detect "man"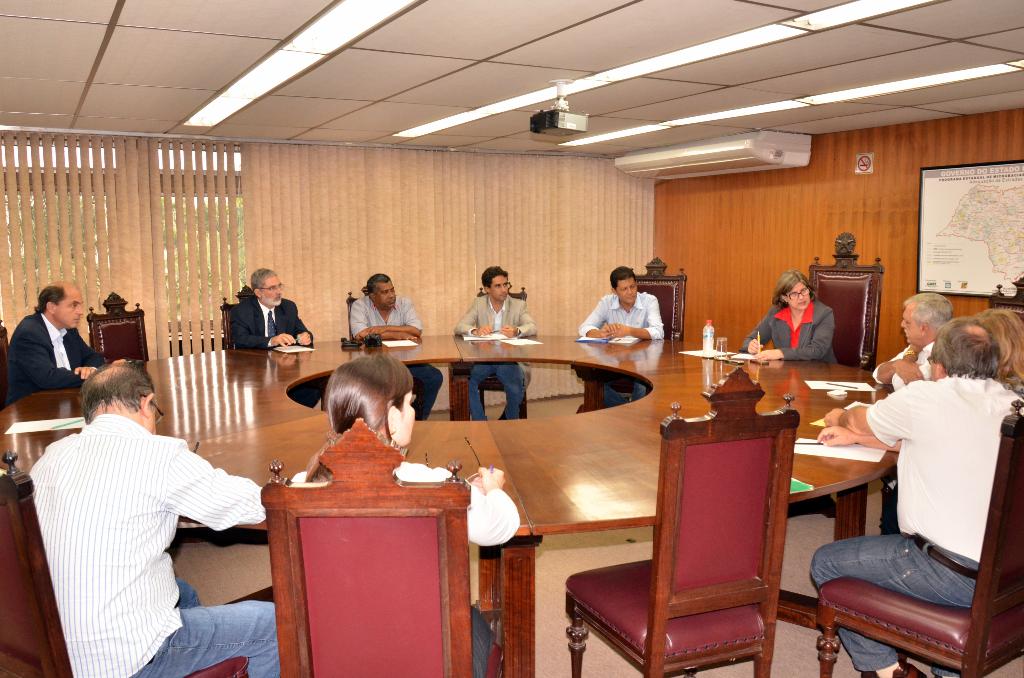
<region>3, 275, 101, 394</region>
